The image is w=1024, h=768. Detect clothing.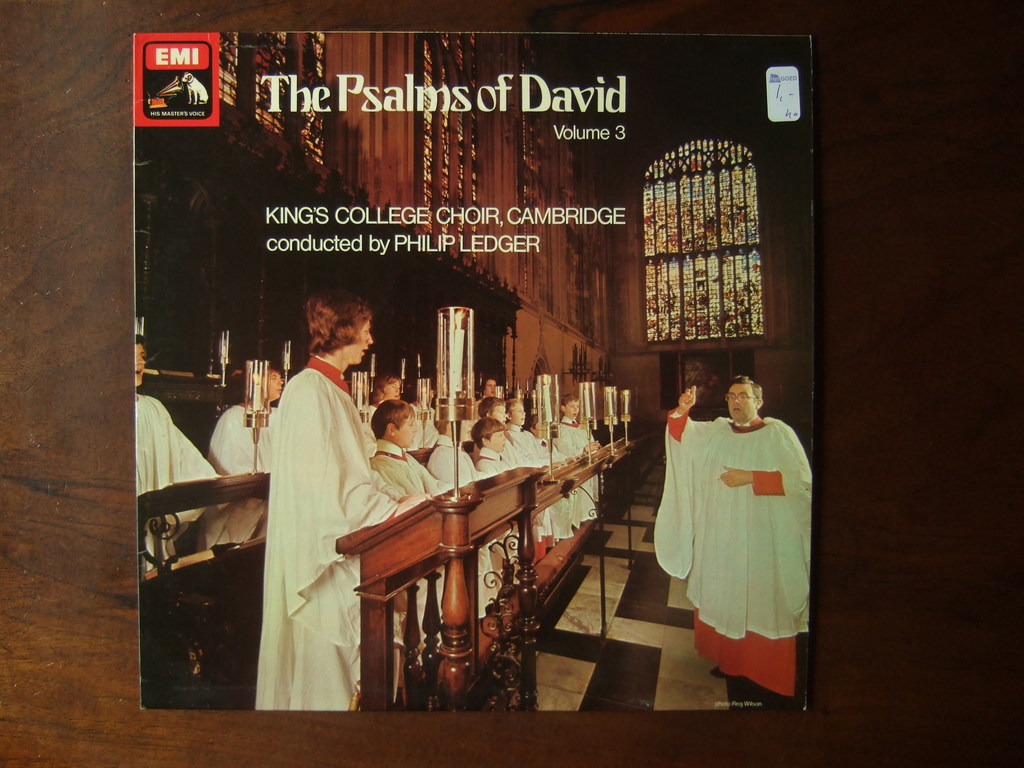
Detection: l=429, t=437, r=506, b=620.
